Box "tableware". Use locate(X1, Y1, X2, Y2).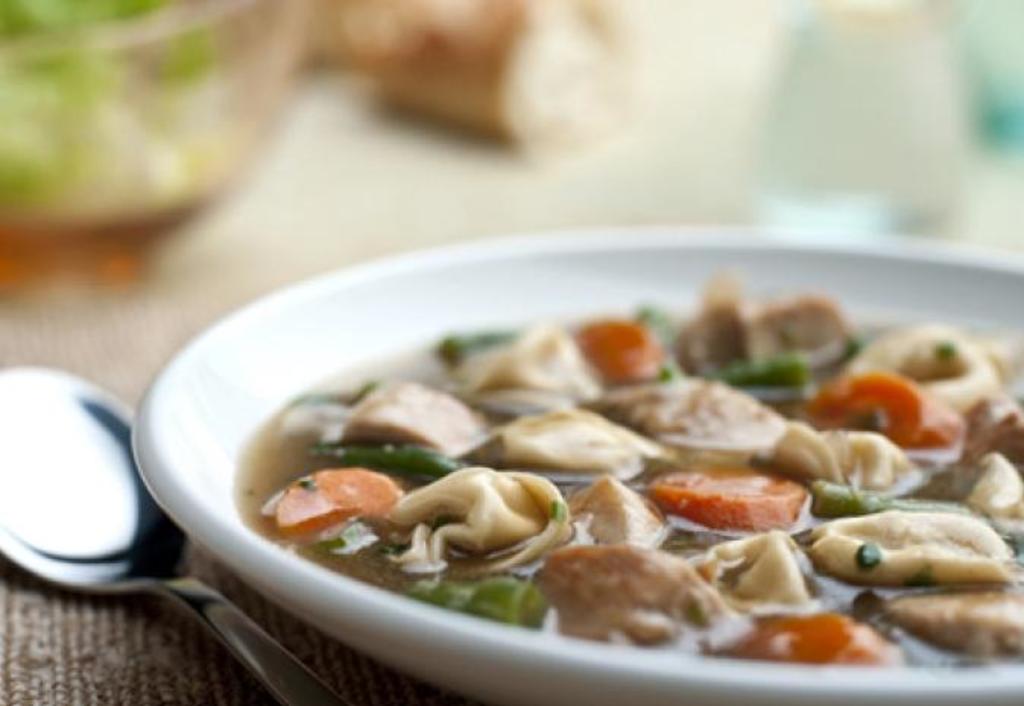
locate(0, 0, 302, 217).
